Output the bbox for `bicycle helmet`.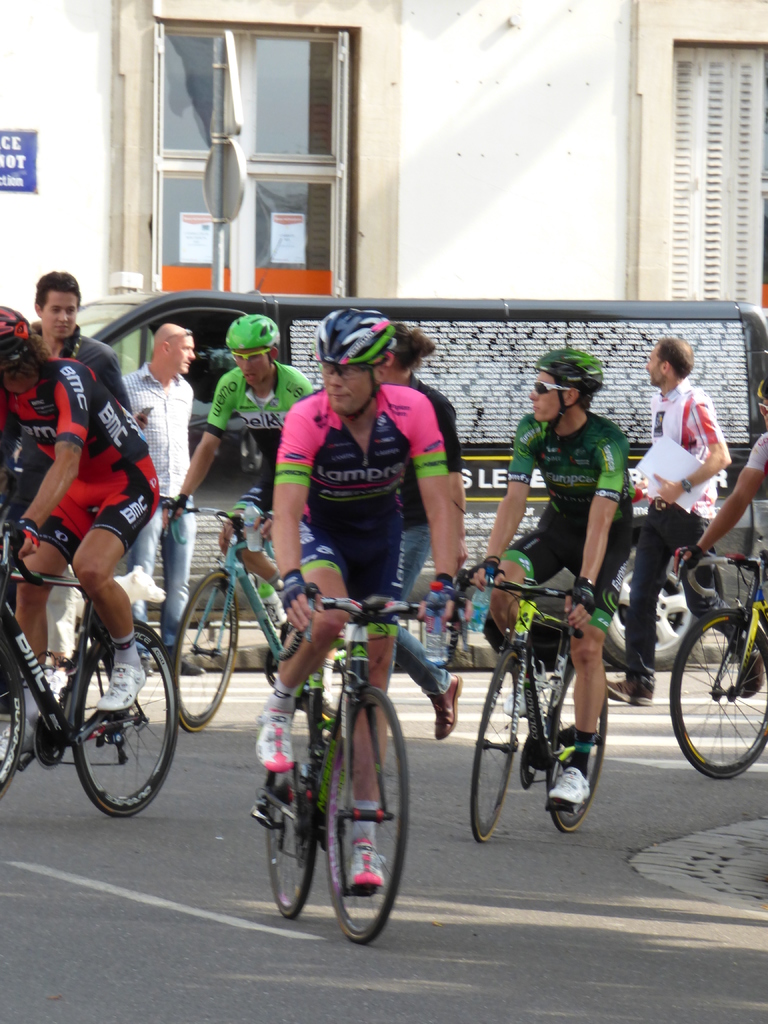
[313, 300, 394, 369].
